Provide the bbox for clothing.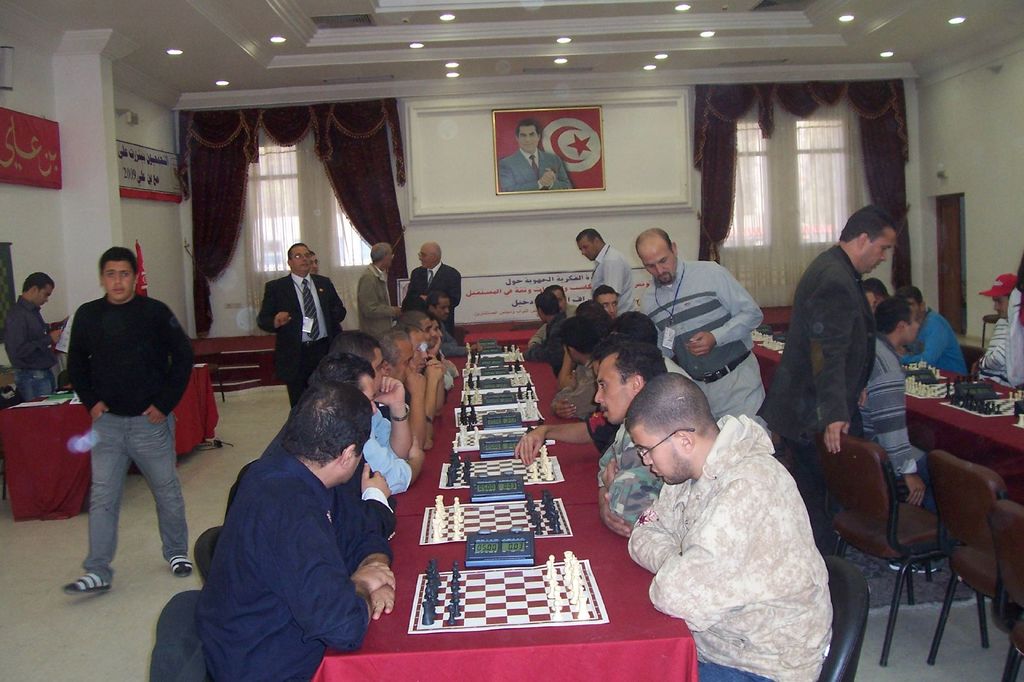
(x1=1, y1=299, x2=58, y2=399).
